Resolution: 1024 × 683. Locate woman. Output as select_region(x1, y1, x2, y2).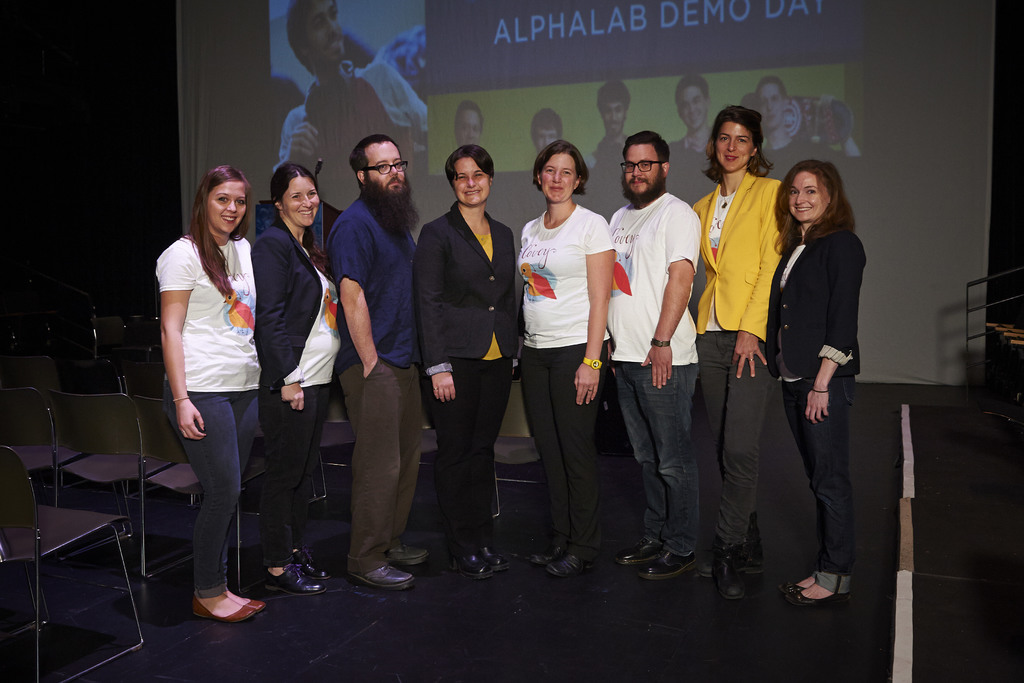
select_region(250, 154, 349, 598).
